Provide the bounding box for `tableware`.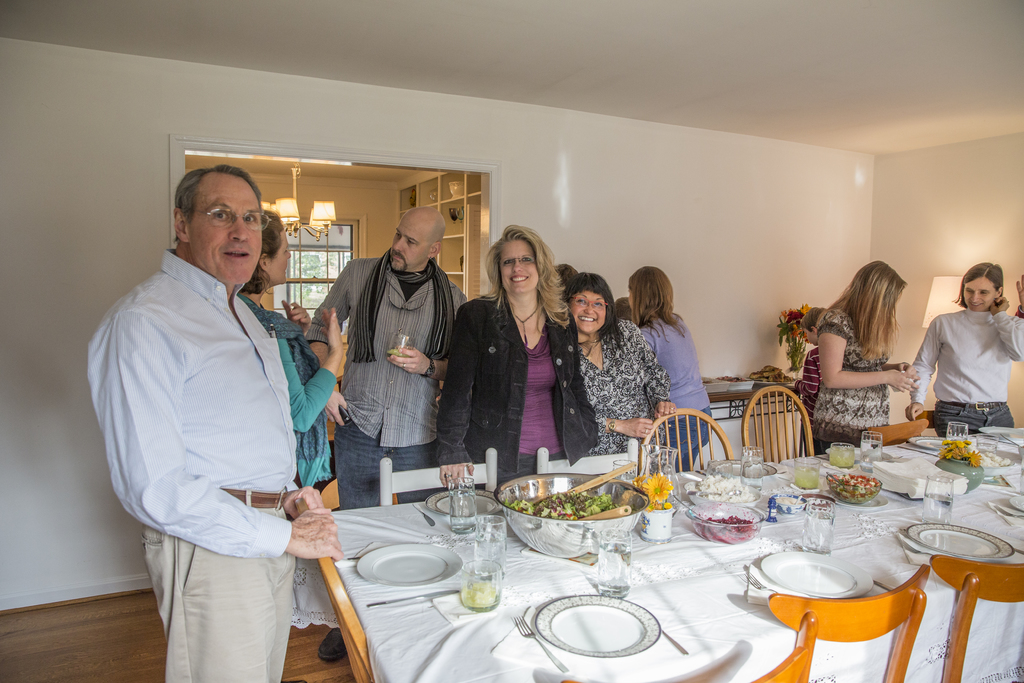
{"left": 371, "top": 529, "right": 459, "bottom": 614}.
